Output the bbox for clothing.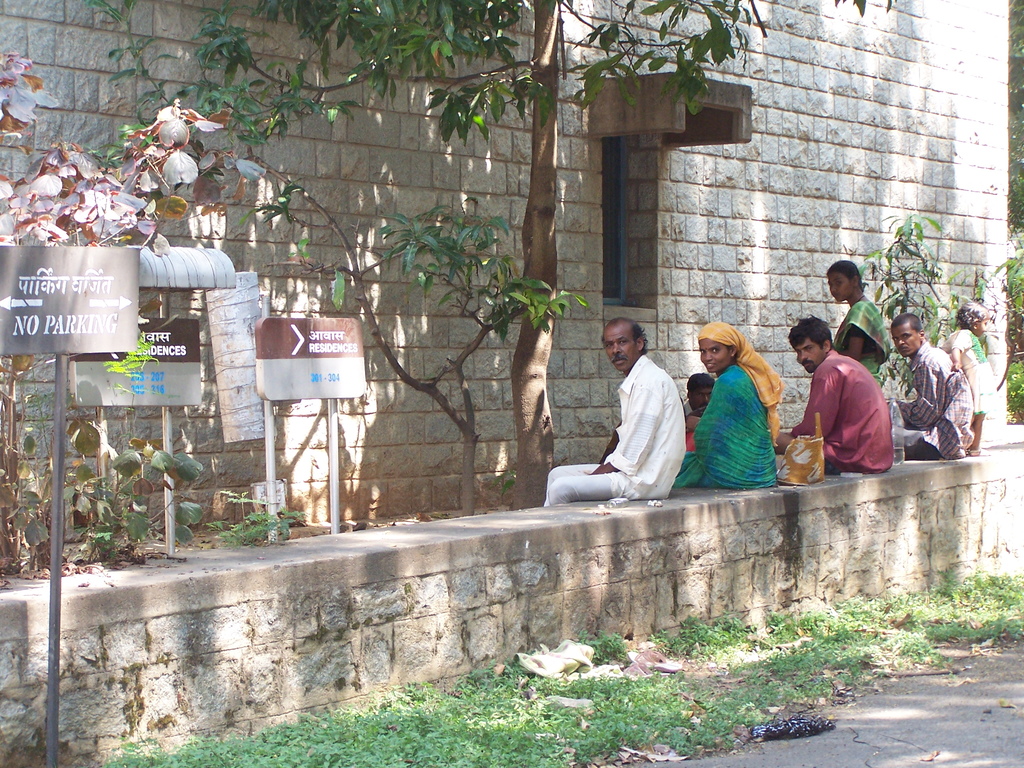
(549,349,684,503).
